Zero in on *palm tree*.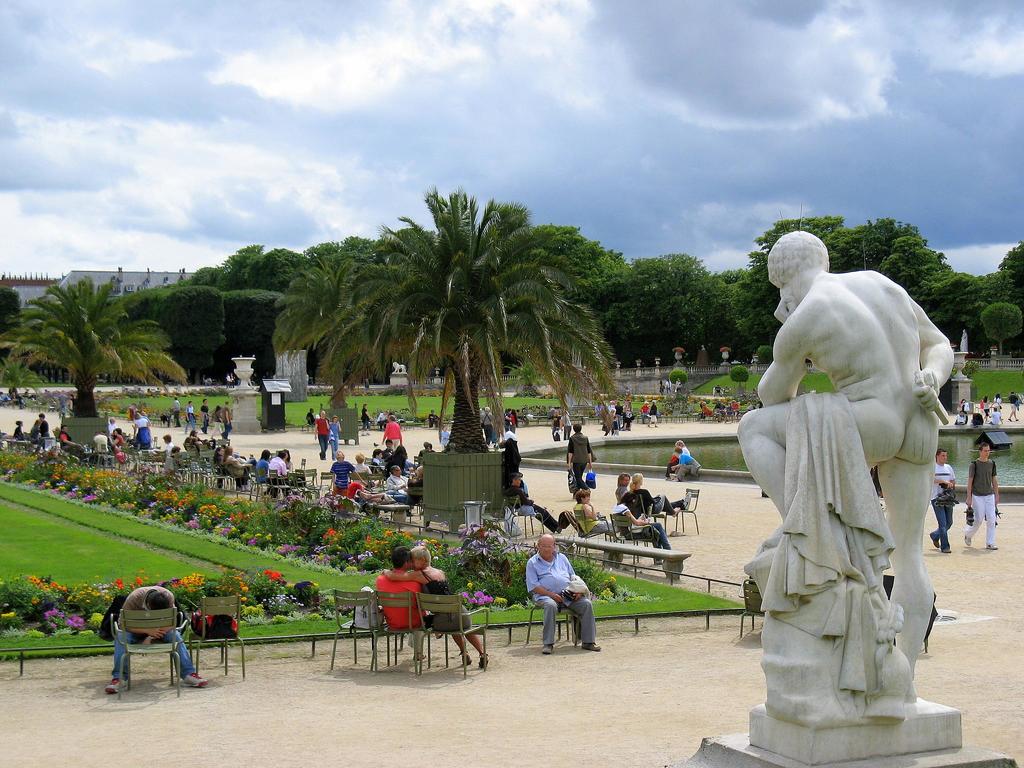
Zeroed in: locate(3, 269, 182, 472).
